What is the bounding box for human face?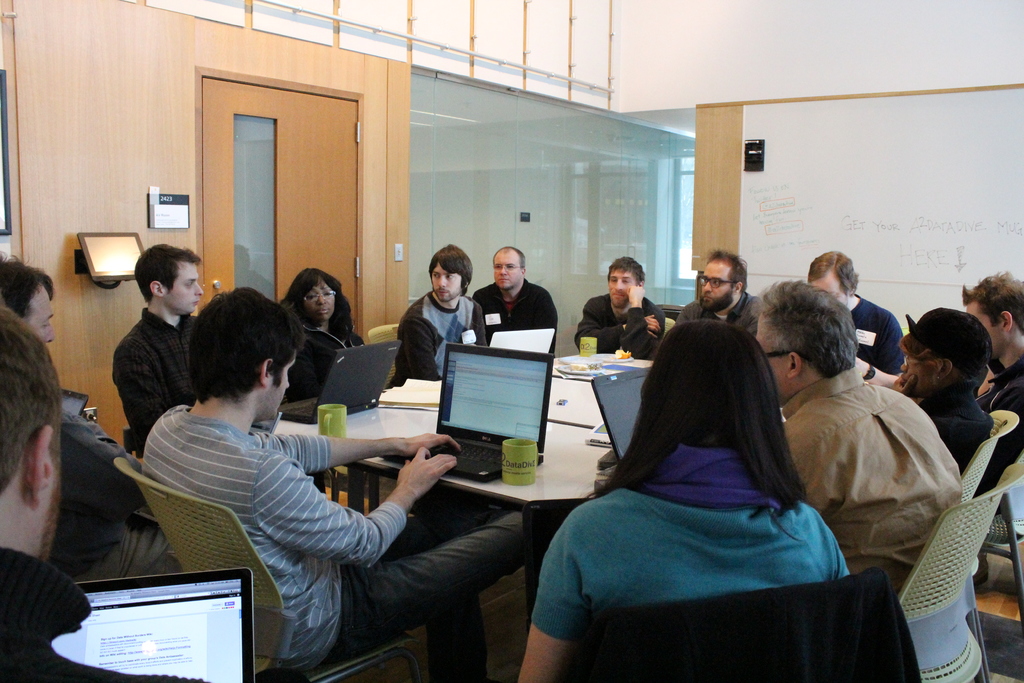
detection(432, 266, 460, 304).
